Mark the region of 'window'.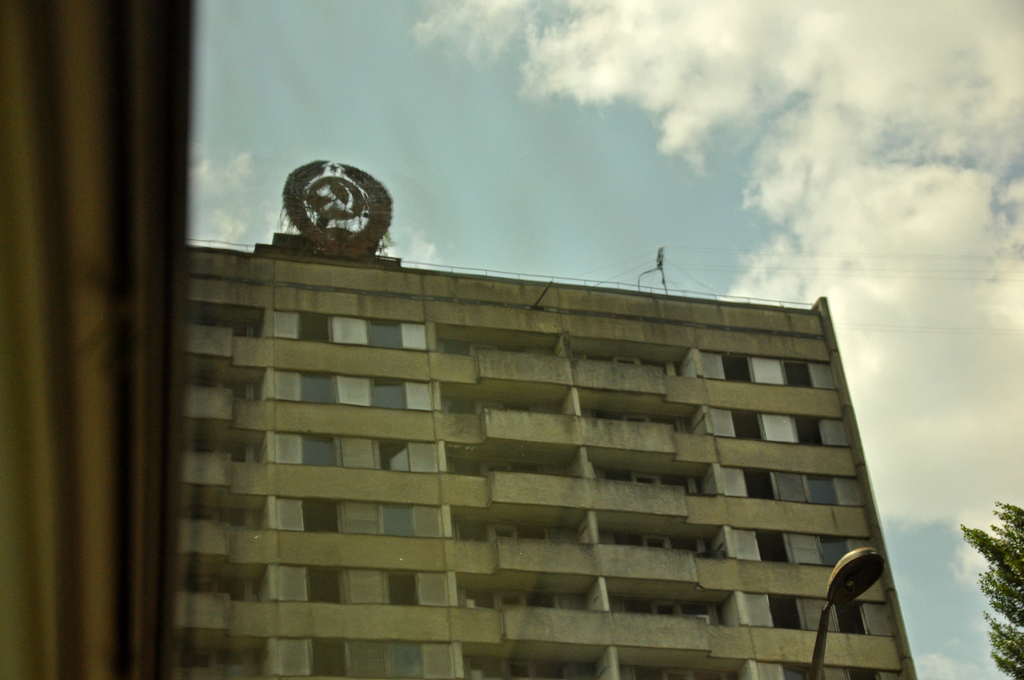
Region: 721, 356, 753, 381.
